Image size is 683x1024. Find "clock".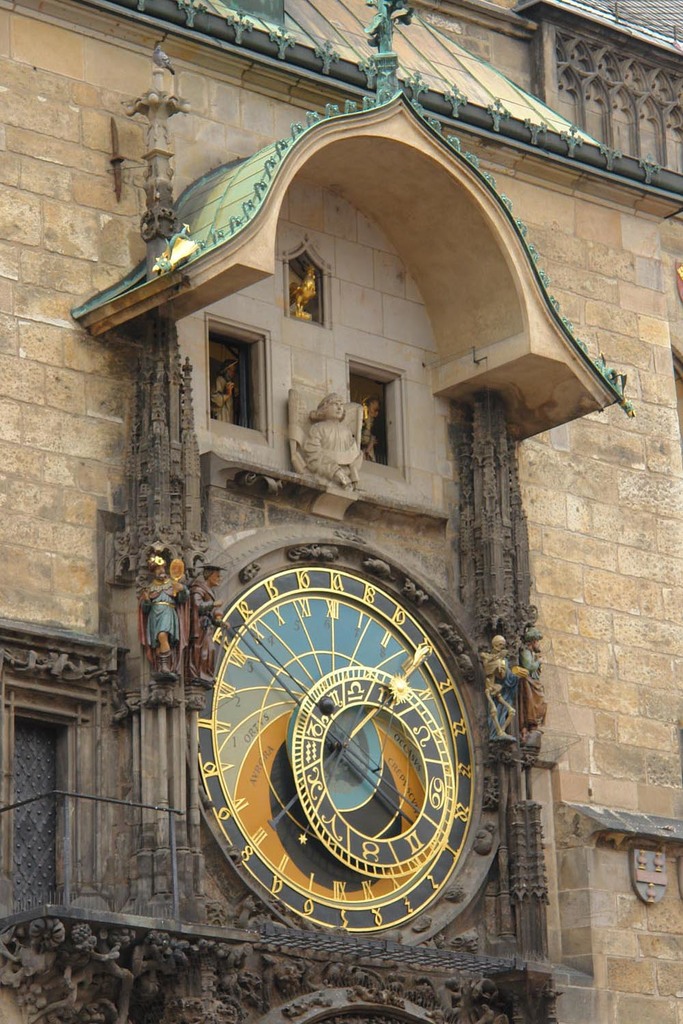
196,569,505,939.
